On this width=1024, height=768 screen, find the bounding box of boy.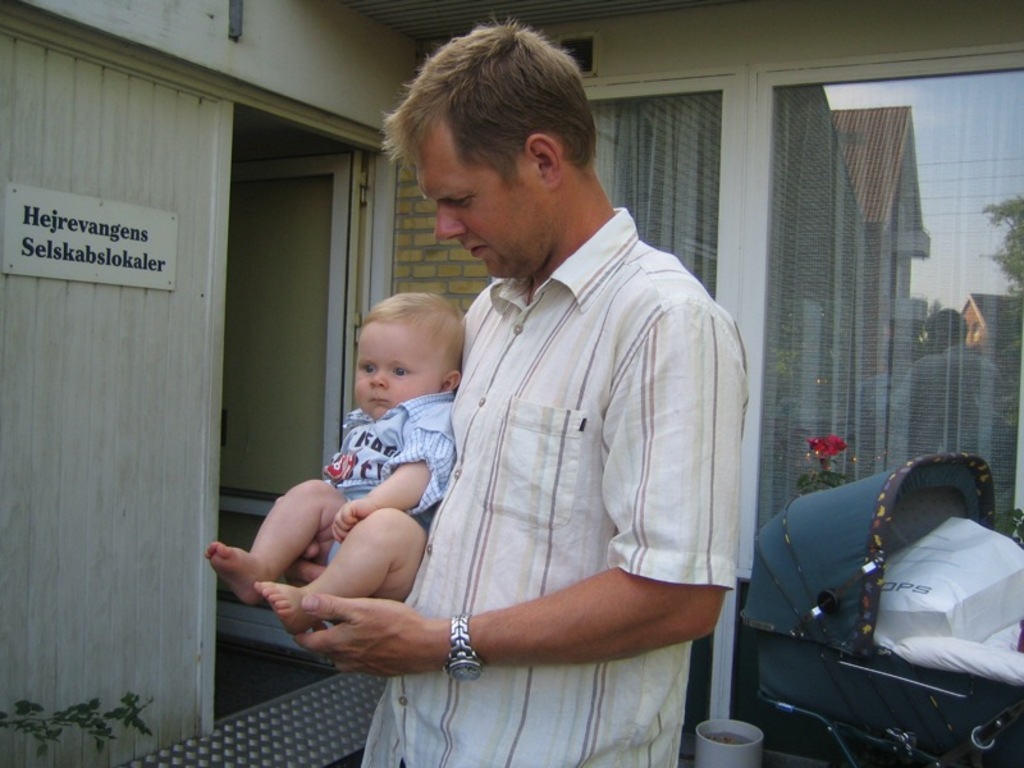
Bounding box: (207, 294, 463, 639).
